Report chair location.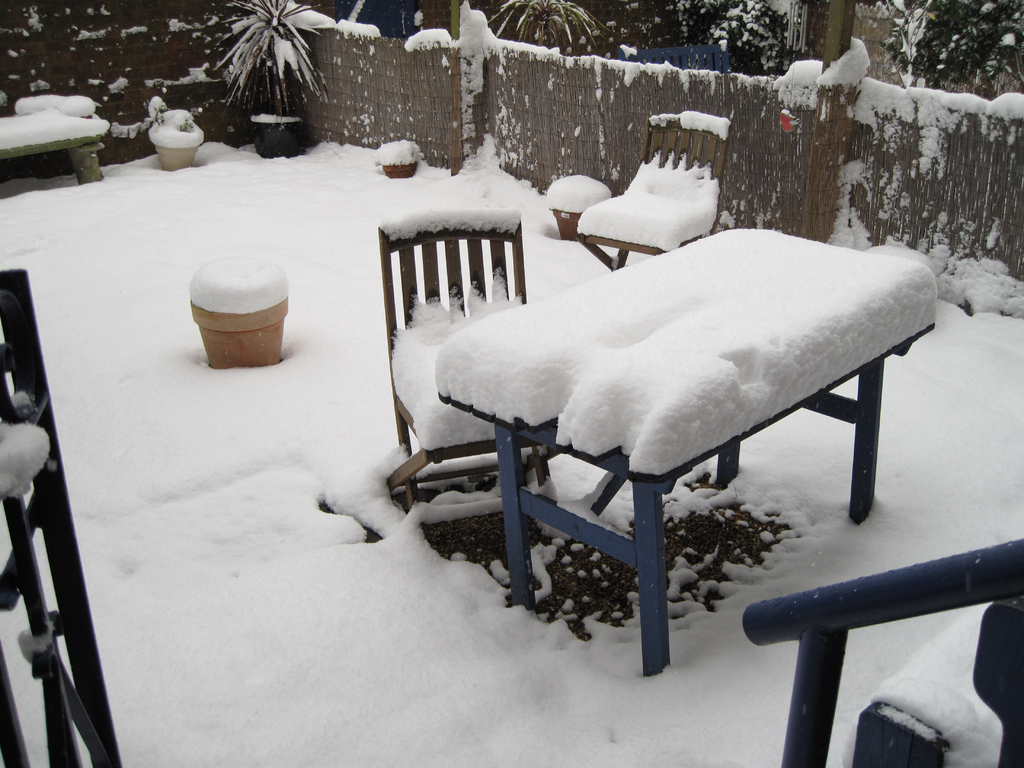
Report: <box>442,173,963,598</box>.
